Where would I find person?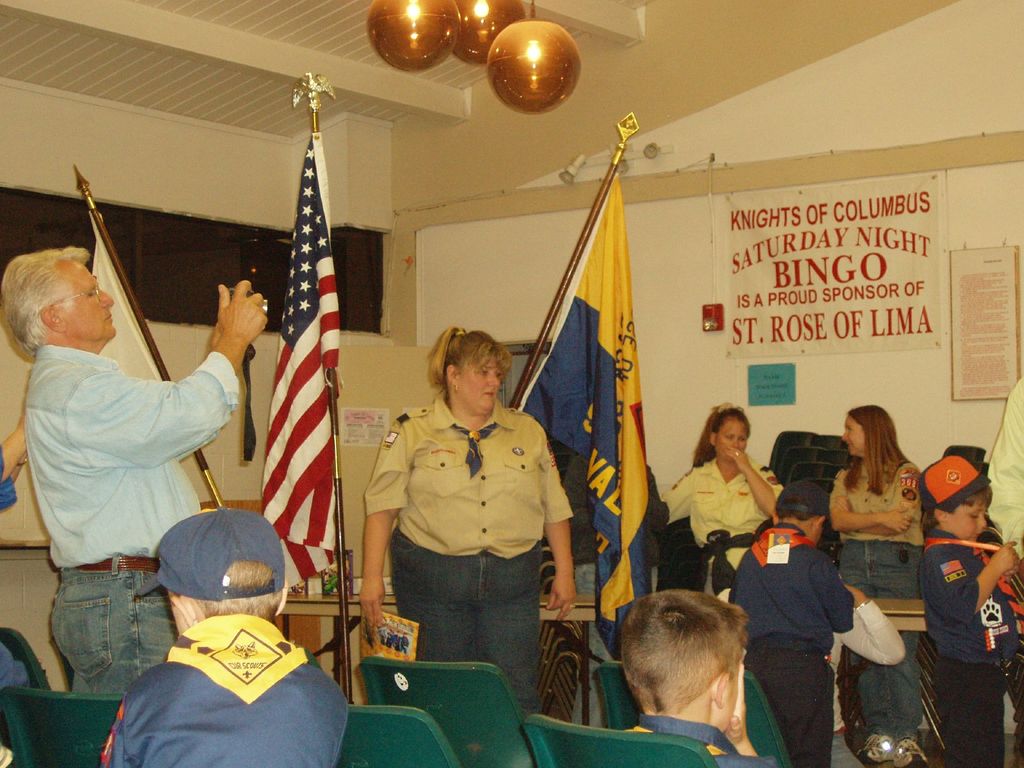
At box=[909, 415, 1008, 717].
